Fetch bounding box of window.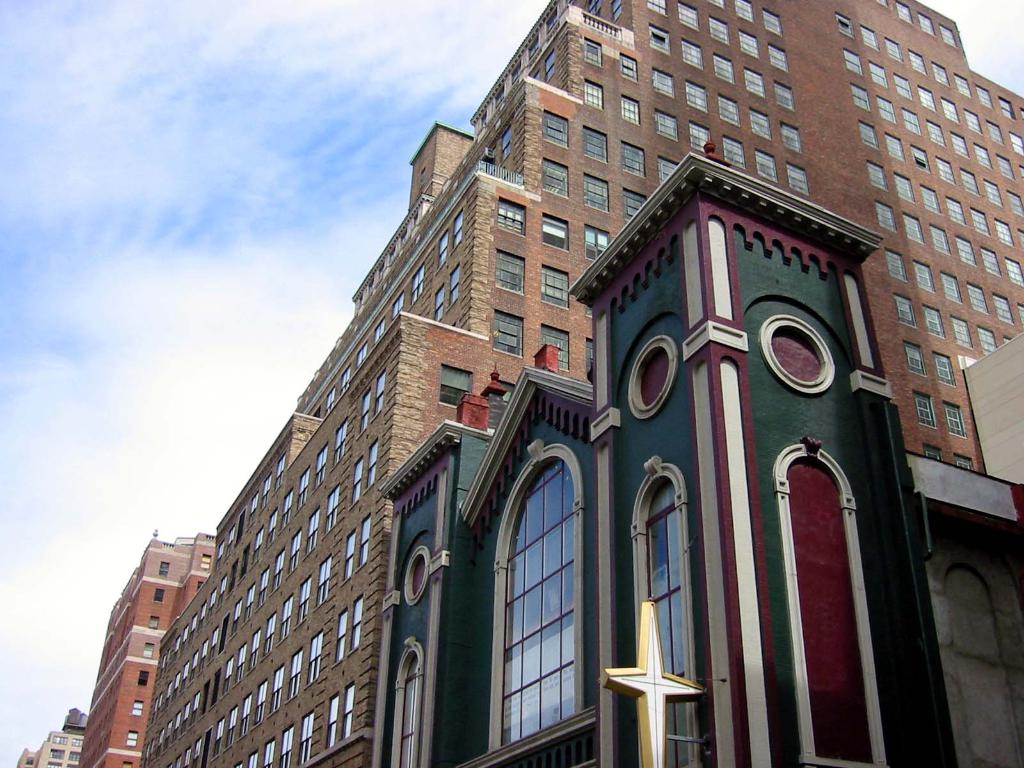
Bbox: x1=356 y1=513 x2=372 y2=572.
